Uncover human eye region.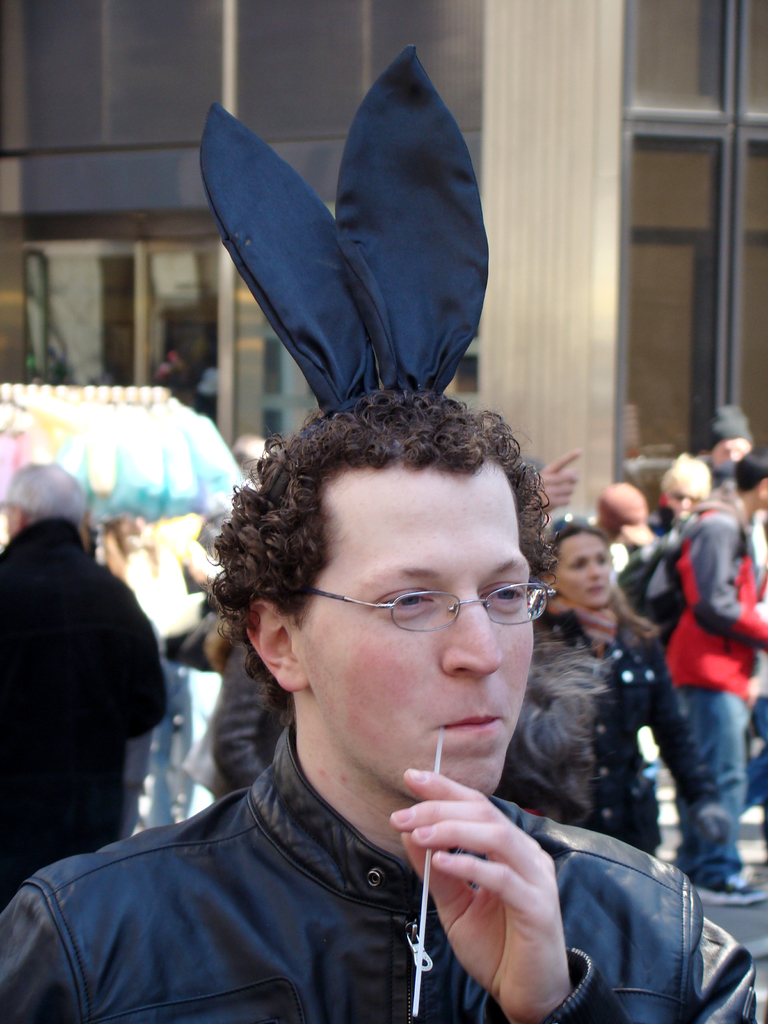
Uncovered: locate(374, 586, 438, 621).
